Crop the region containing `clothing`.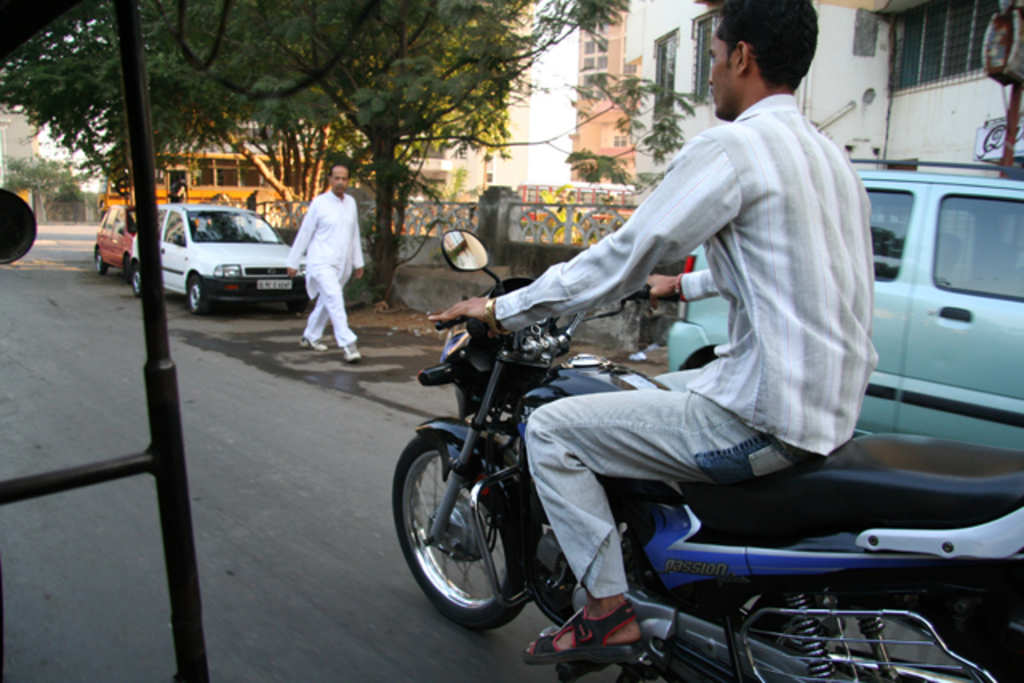
Crop region: <box>285,190,362,336</box>.
